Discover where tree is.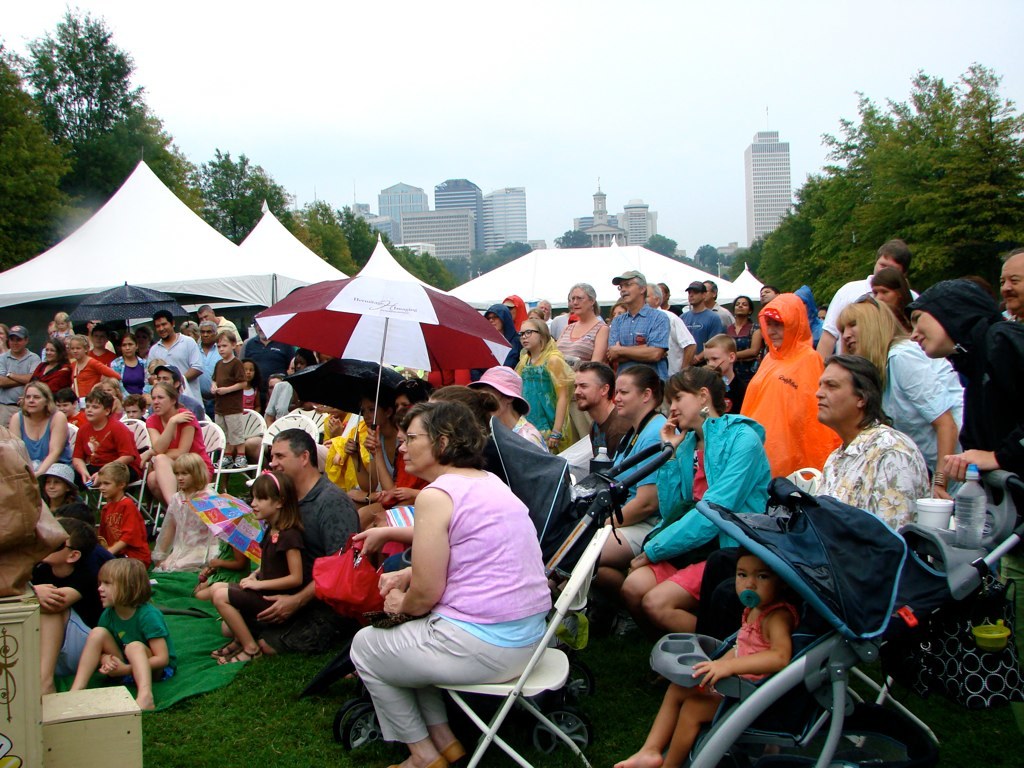
Discovered at (752, 172, 832, 300).
